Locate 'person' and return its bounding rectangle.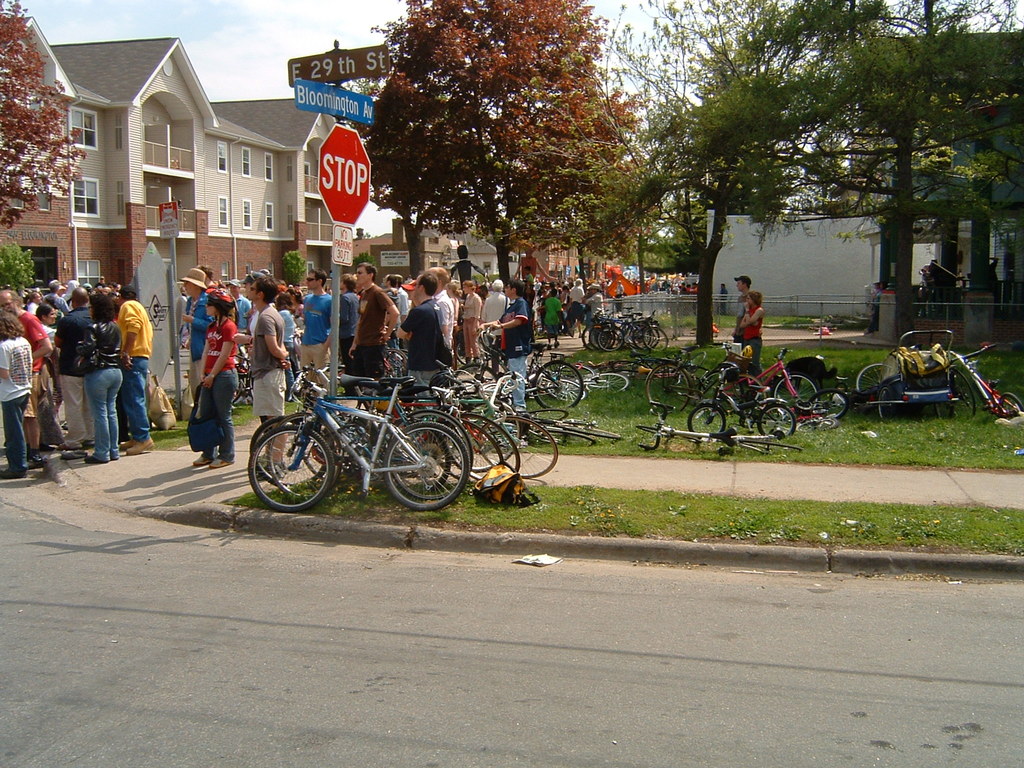
(541,286,568,363).
